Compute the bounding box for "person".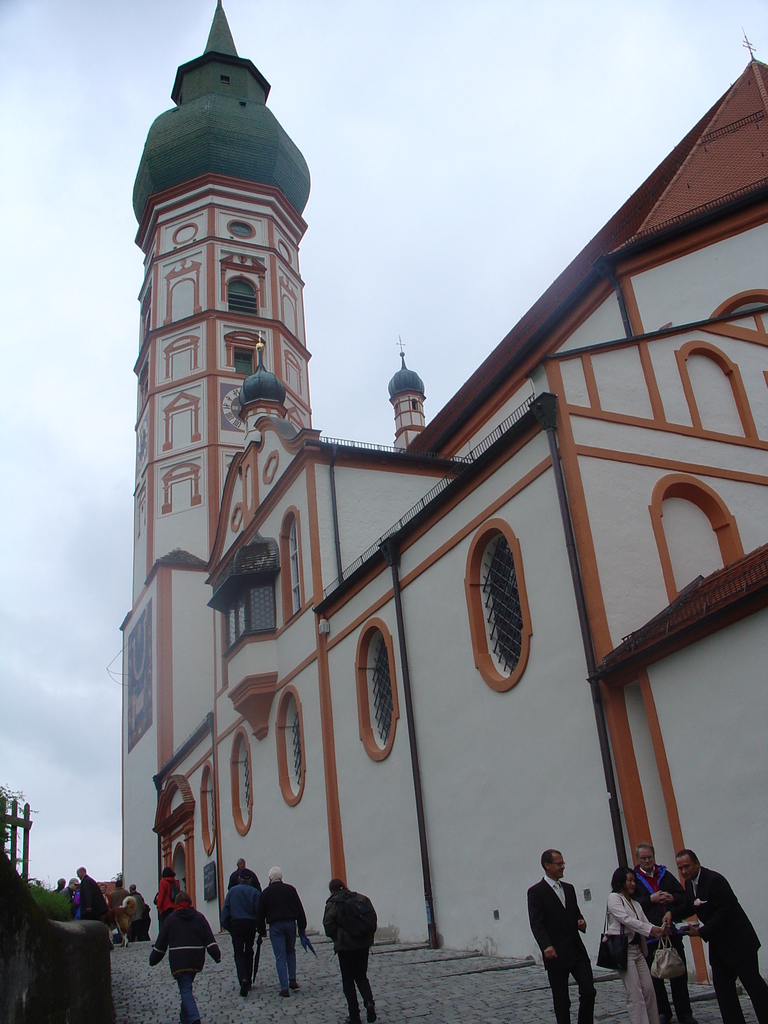
bbox(255, 868, 314, 1003).
